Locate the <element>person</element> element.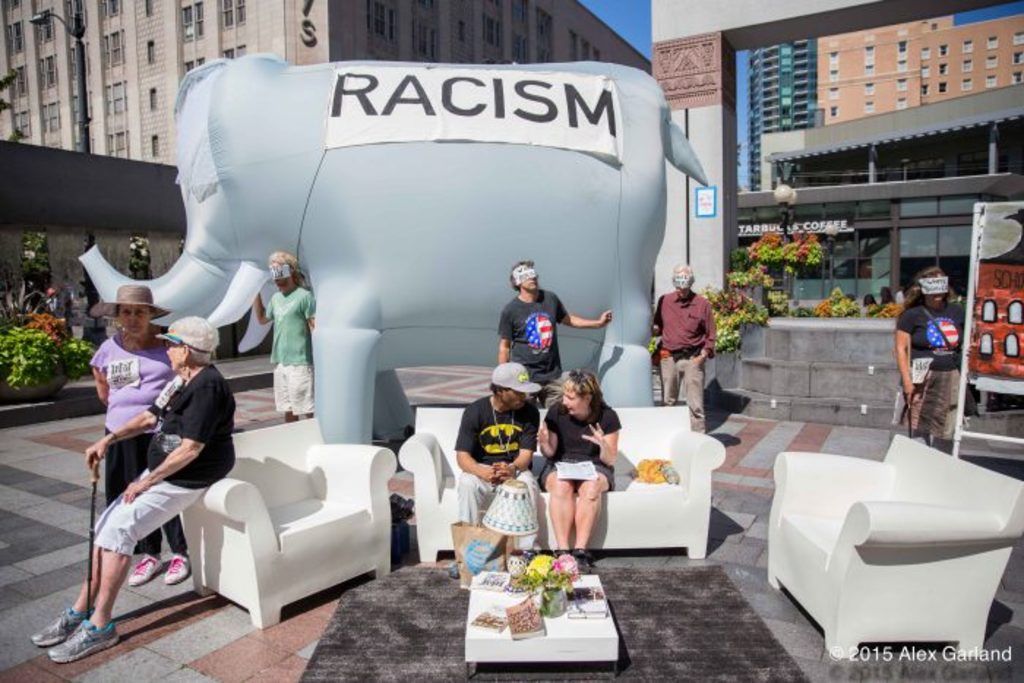
Element bbox: 88, 281, 203, 595.
